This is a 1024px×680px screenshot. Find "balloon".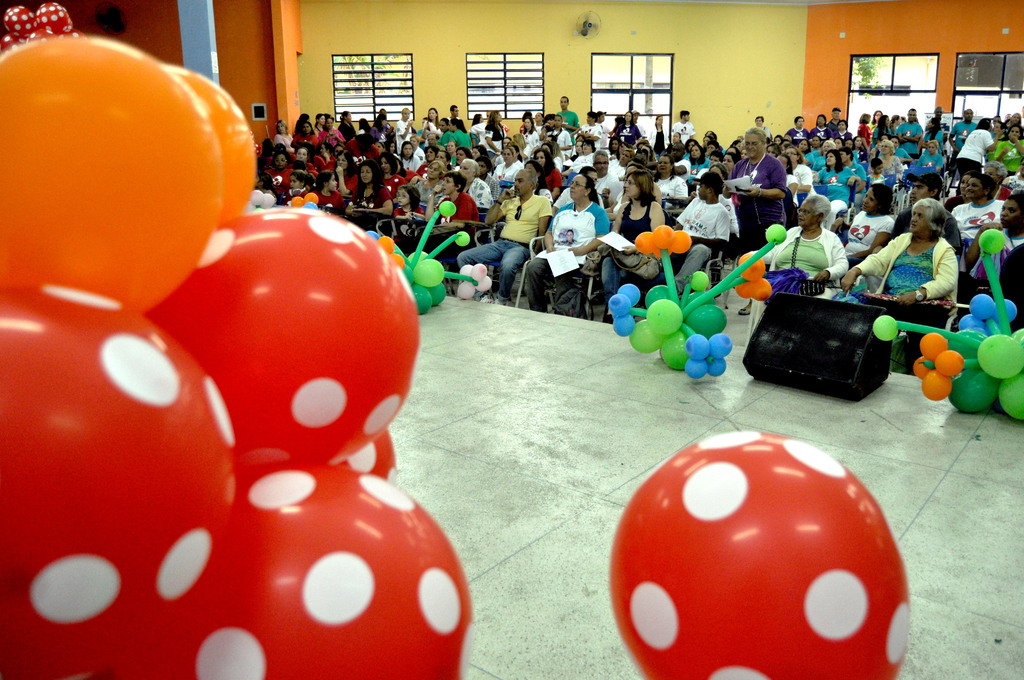
Bounding box: (left=684, top=289, right=705, bottom=306).
